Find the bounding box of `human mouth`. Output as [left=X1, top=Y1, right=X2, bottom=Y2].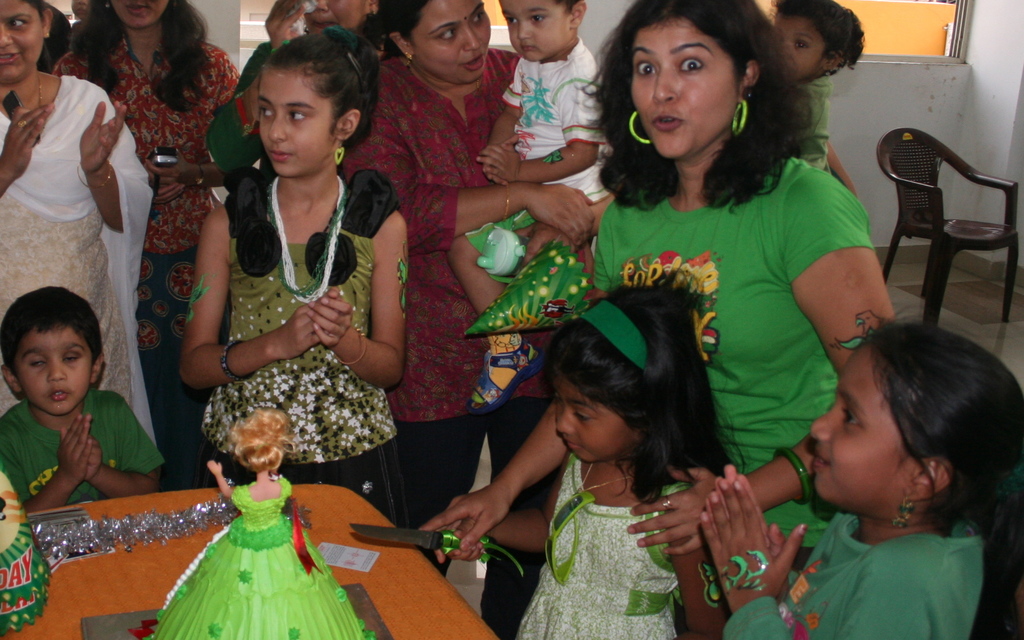
[left=521, top=45, right=534, bottom=54].
